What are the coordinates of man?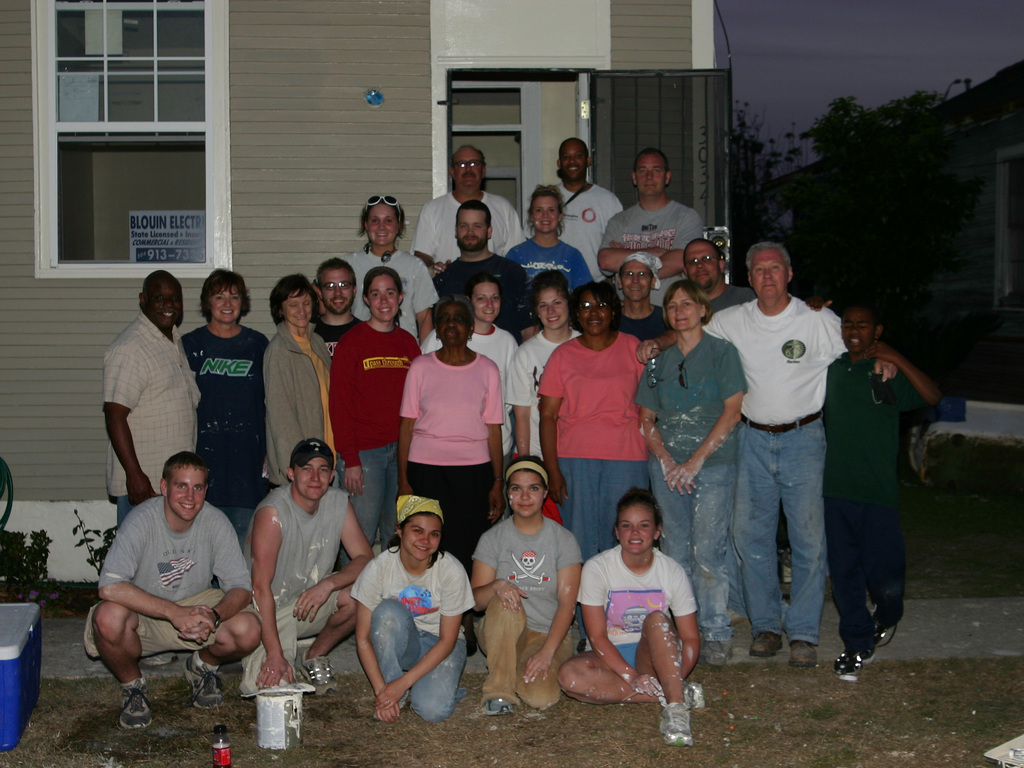
rect(687, 242, 758, 321).
